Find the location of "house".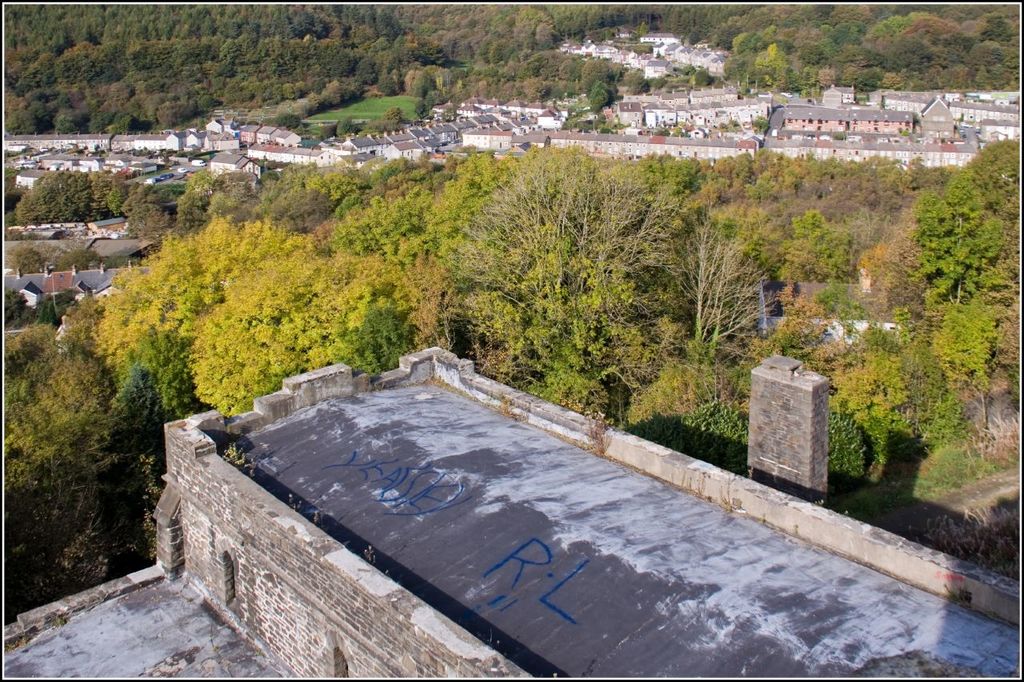
Location: [89,218,126,233].
